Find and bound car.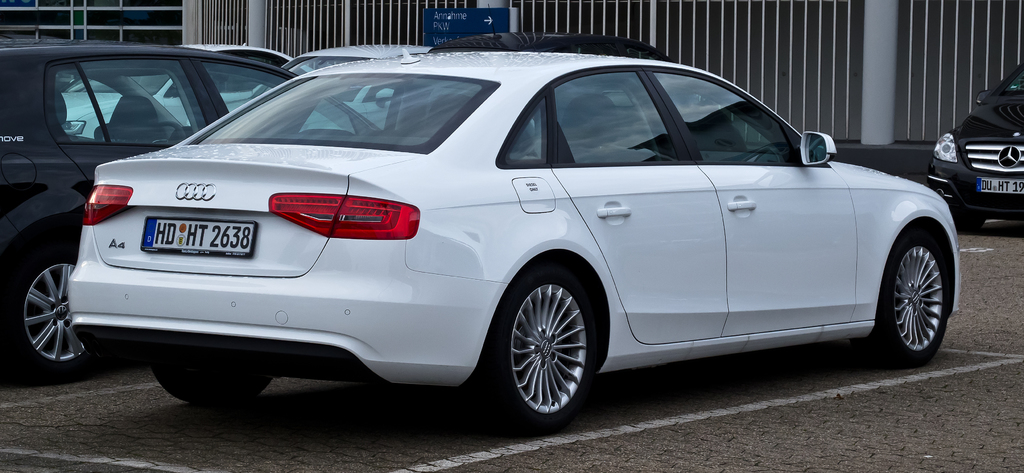
Bound: bbox=[927, 61, 1023, 230].
